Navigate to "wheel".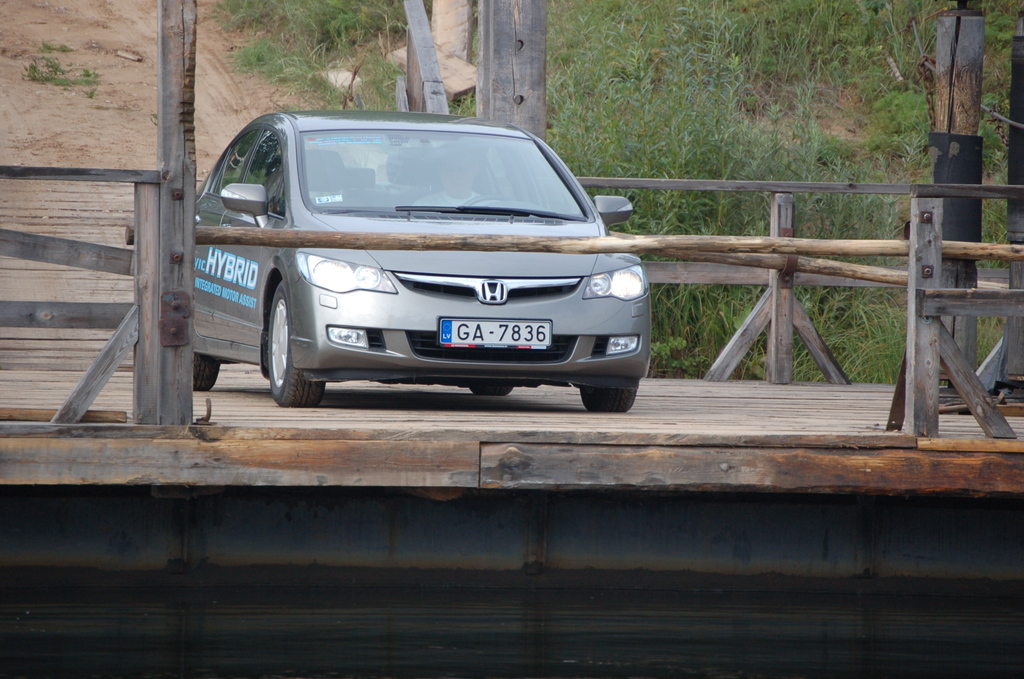
Navigation target: [470,381,511,394].
